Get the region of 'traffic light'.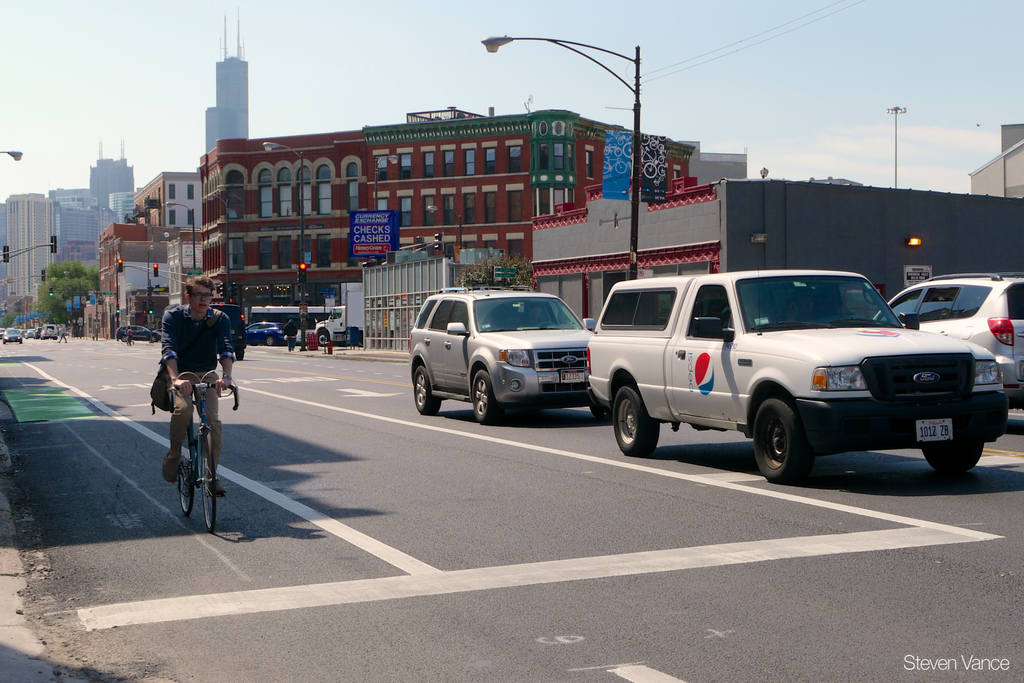
region(143, 300, 146, 315).
